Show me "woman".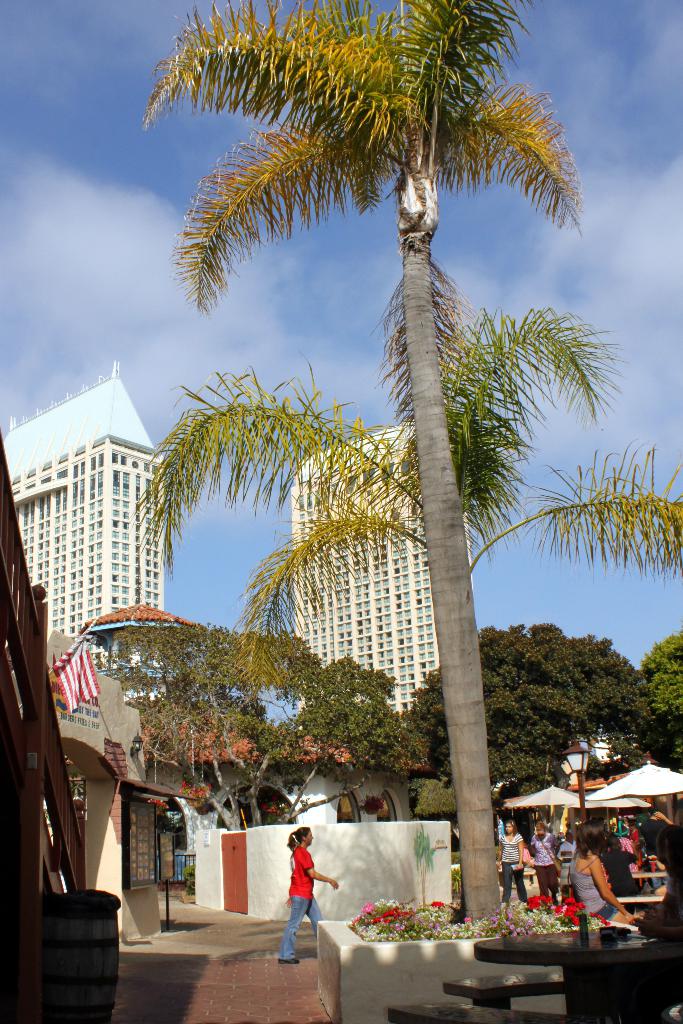
"woman" is here: (x1=496, y1=819, x2=529, y2=907).
